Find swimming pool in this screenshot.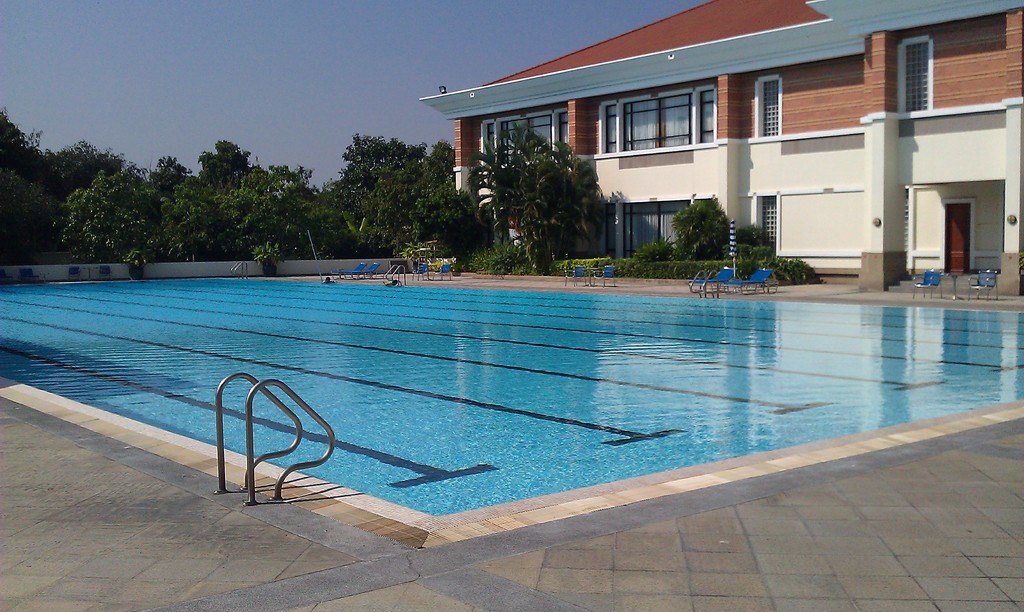
The bounding box for swimming pool is box=[0, 278, 1023, 549].
